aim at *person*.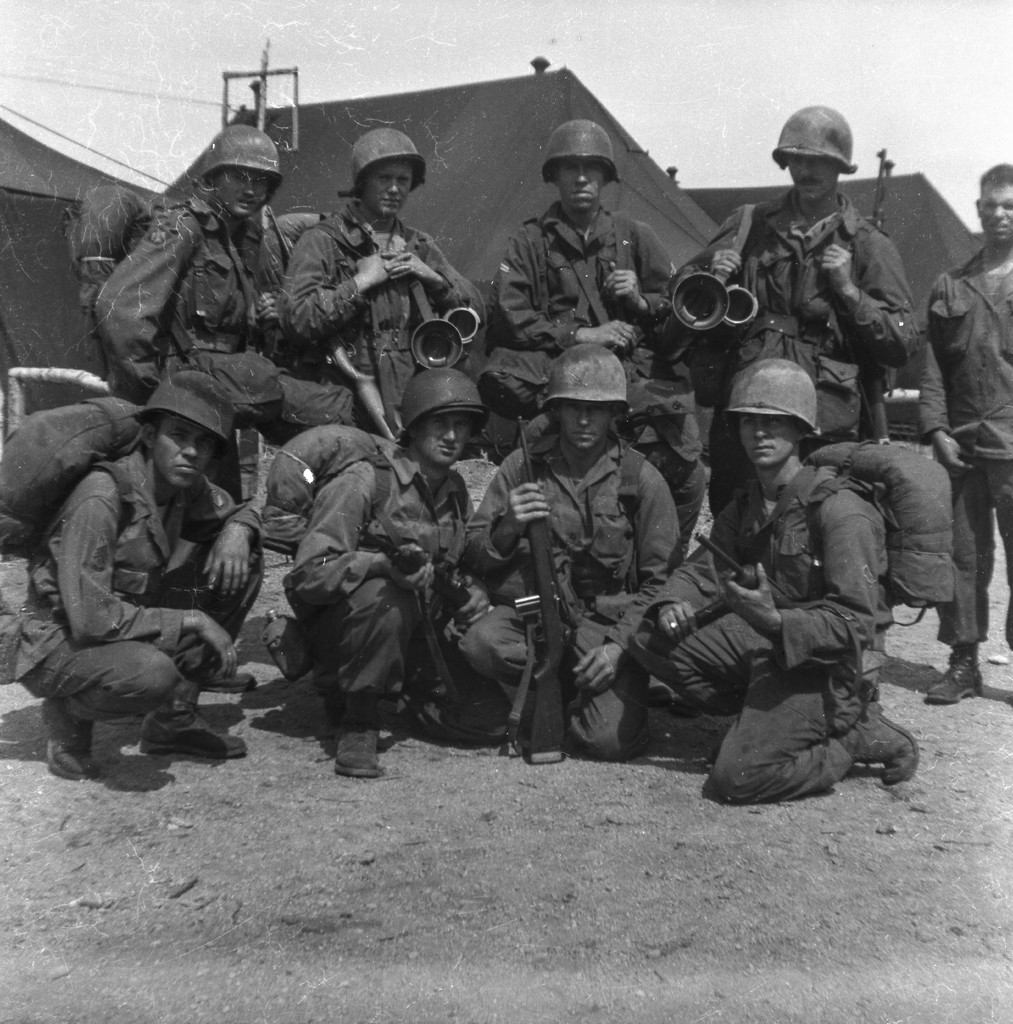
Aimed at select_region(95, 126, 298, 380).
